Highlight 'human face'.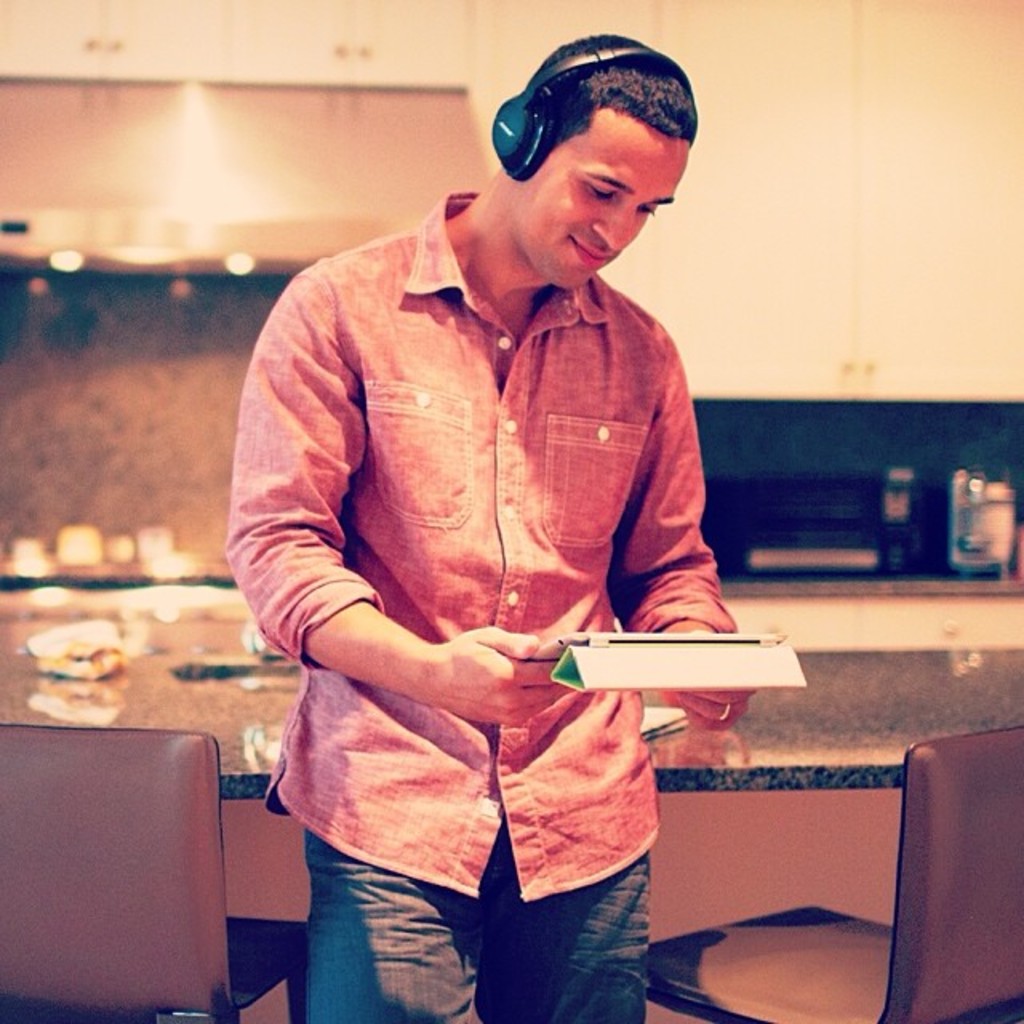
Highlighted region: bbox=[504, 107, 701, 294].
